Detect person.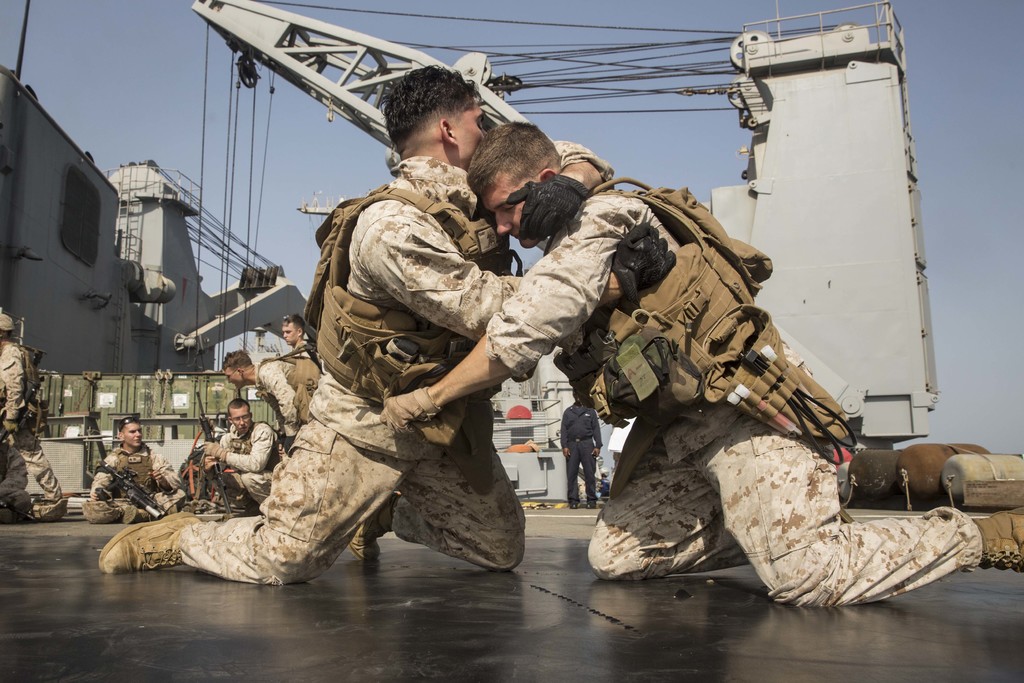
Detected at <bbox>279, 315, 316, 358</bbox>.
